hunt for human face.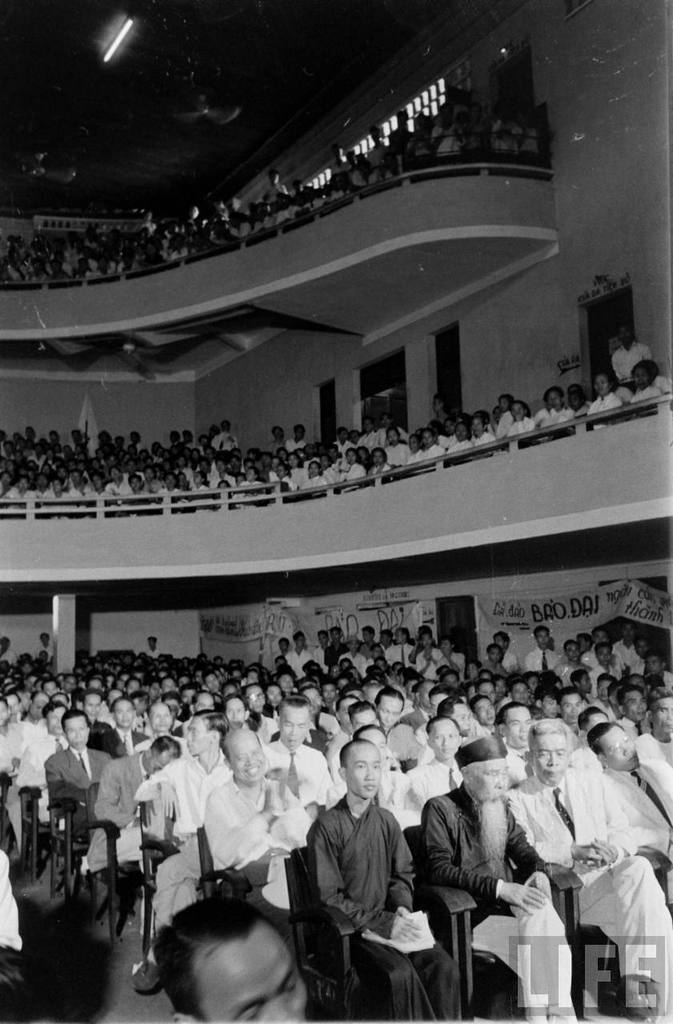
Hunted down at {"left": 225, "top": 698, "right": 247, "bottom": 726}.
